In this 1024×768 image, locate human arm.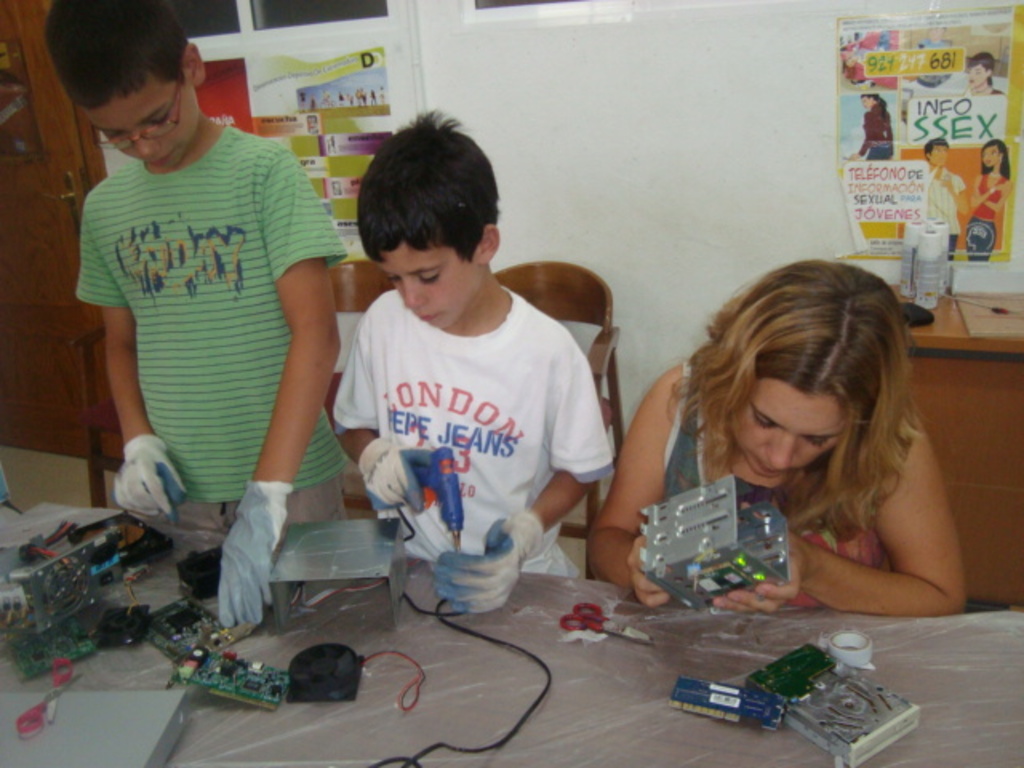
Bounding box: [x1=440, y1=338, x2=619, y2=618].
